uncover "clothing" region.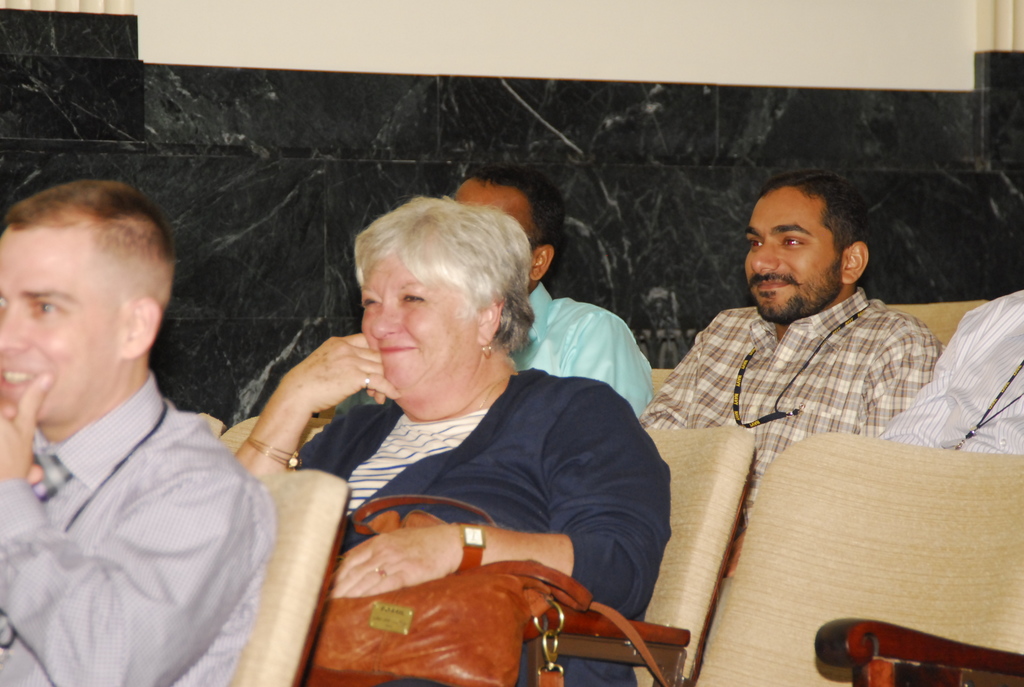
Uncovered: (288,370,669,686).
